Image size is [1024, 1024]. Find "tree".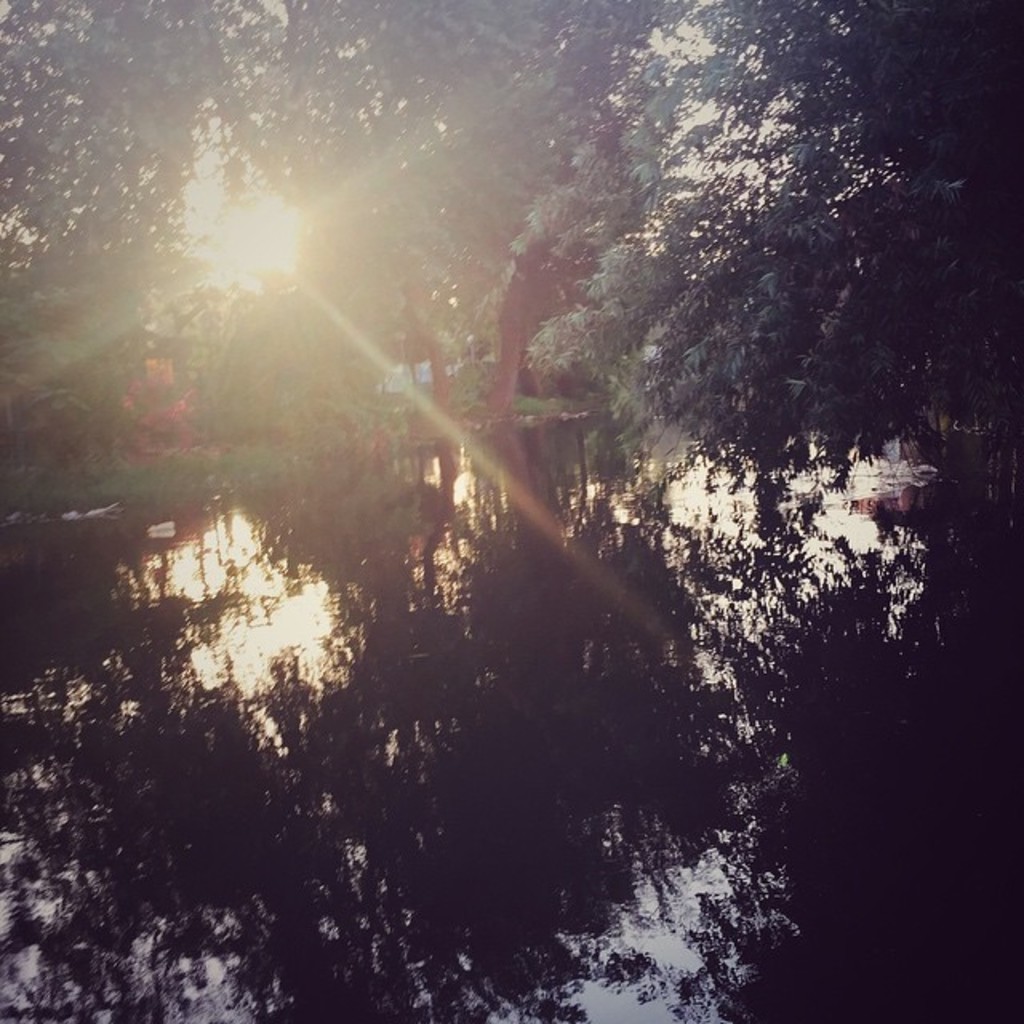
{"x1": 3, "y1": 0, "x2": 246, "y2": 482}.
